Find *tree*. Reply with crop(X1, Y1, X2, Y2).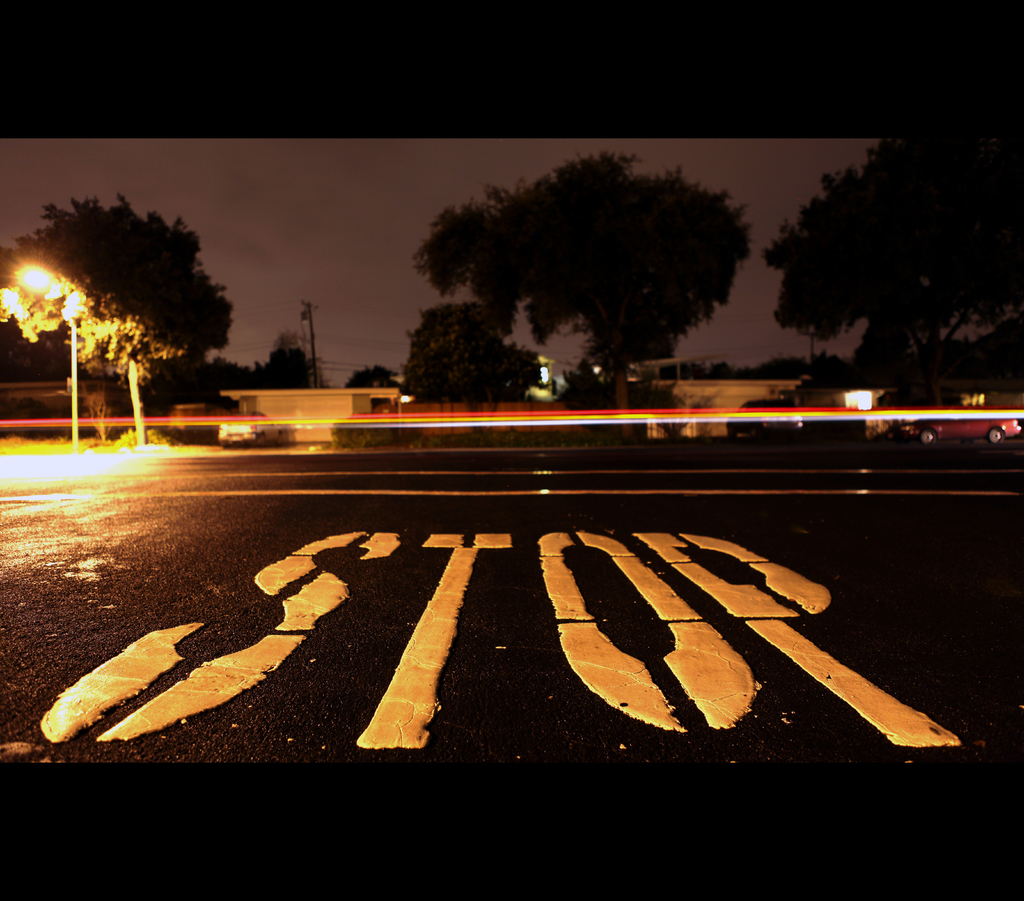
crop(348, 363, 399, 389).
